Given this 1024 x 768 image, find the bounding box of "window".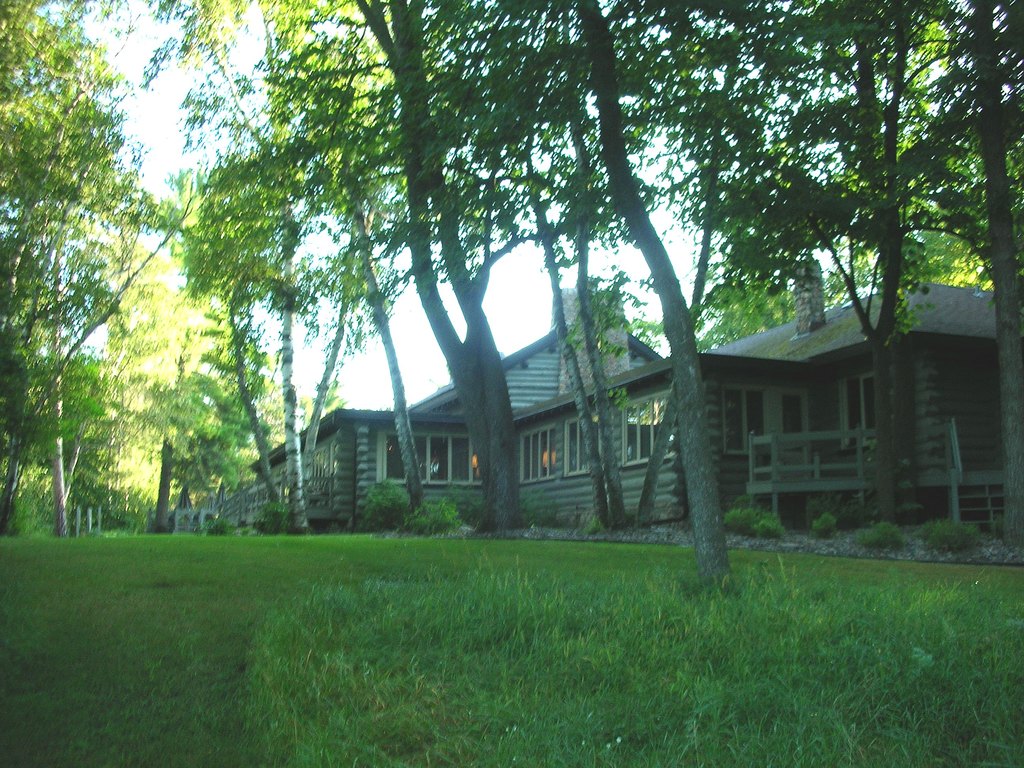
box(623, 385, 680, 467).
